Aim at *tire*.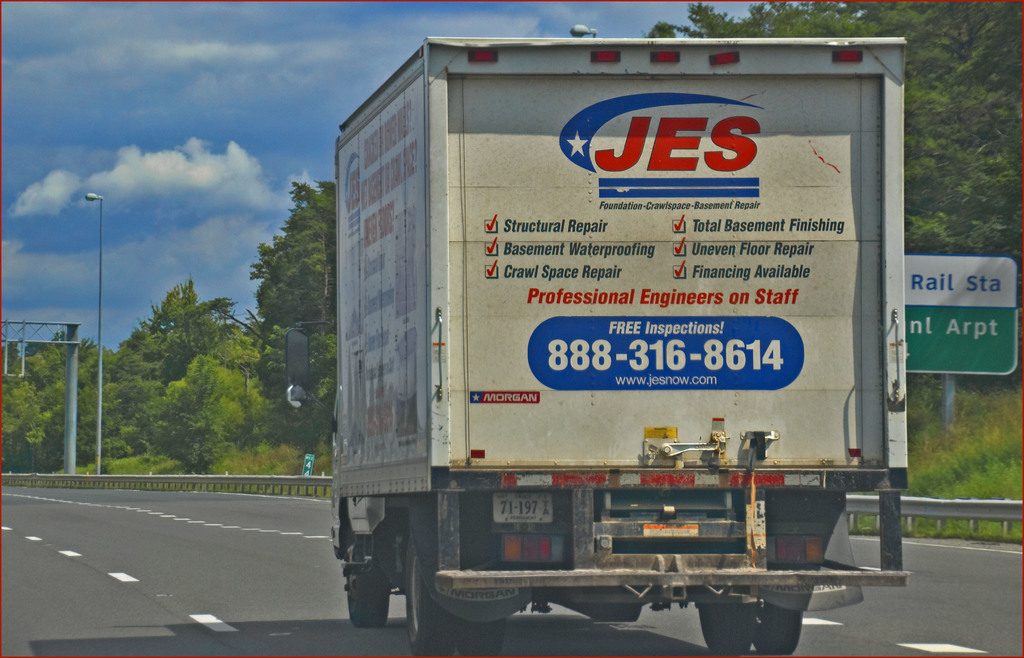
Aimed at Rect(346, 520, 388, 626).
